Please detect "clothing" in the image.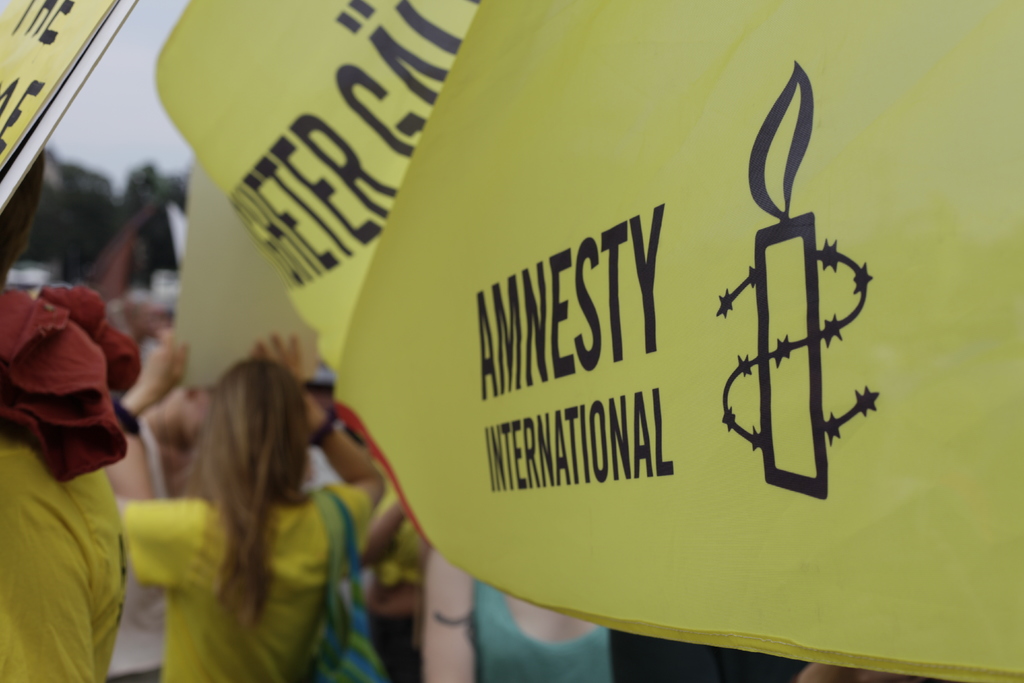
select_region(0, 448, 116, 682).
